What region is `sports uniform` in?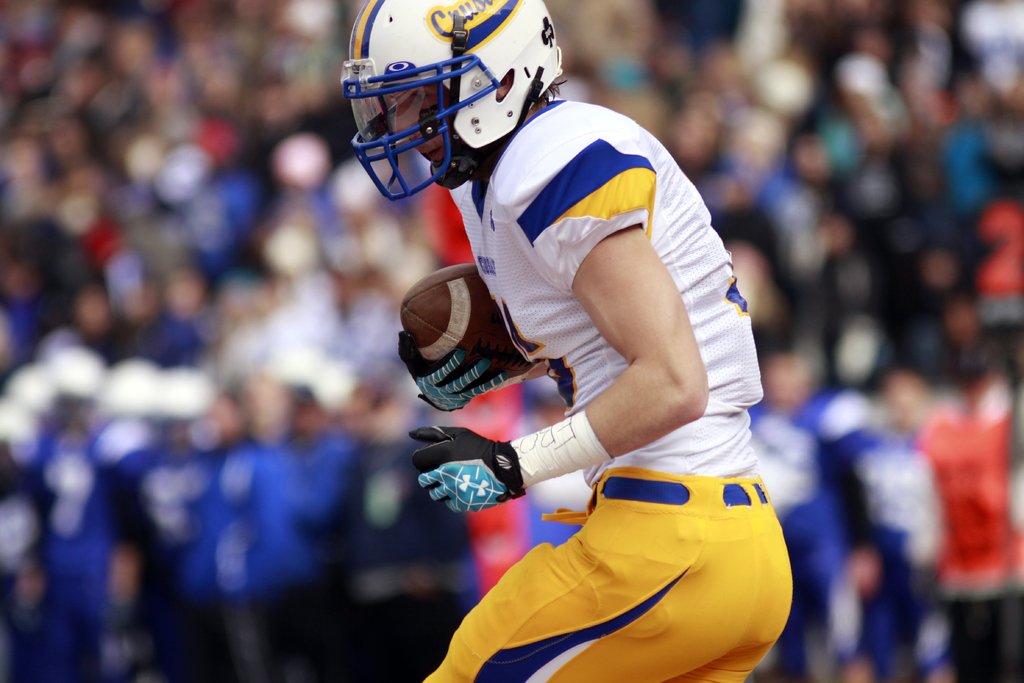
pyautogui.locateOnScreen(342, 0, 794, 682).
